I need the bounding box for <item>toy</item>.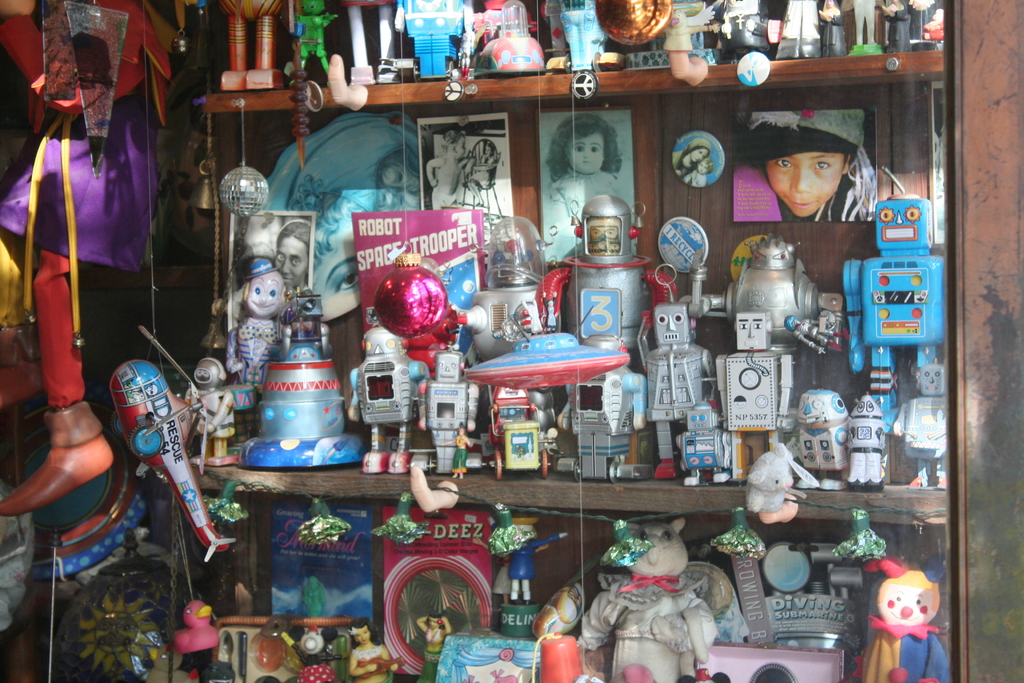
Here it is: 419 350 481 480.
